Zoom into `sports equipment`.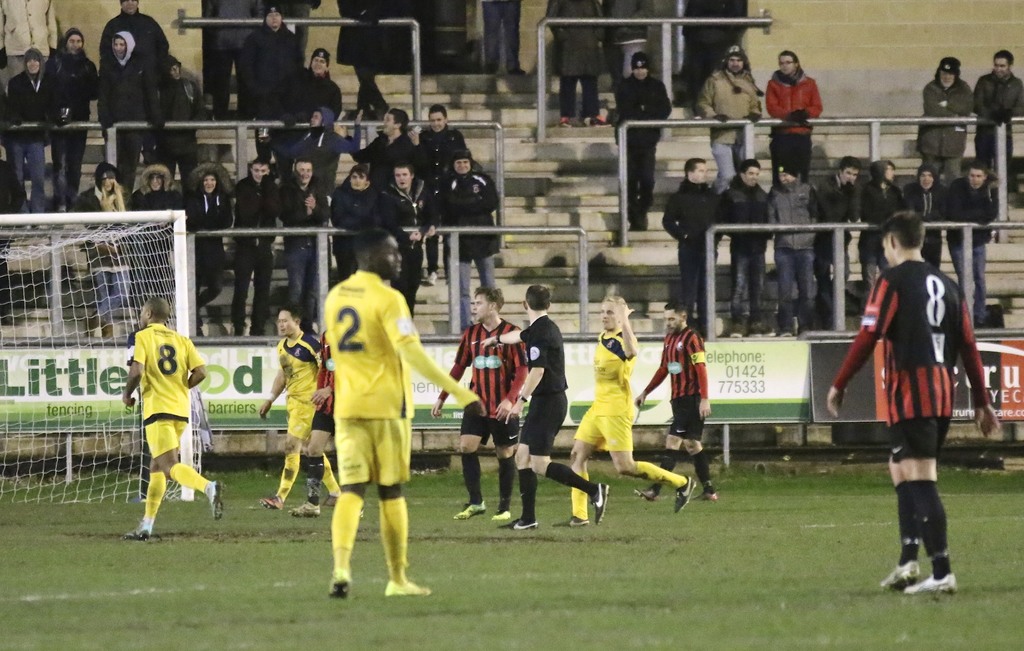
Zoom target: region(122, 526, 147, 542).
